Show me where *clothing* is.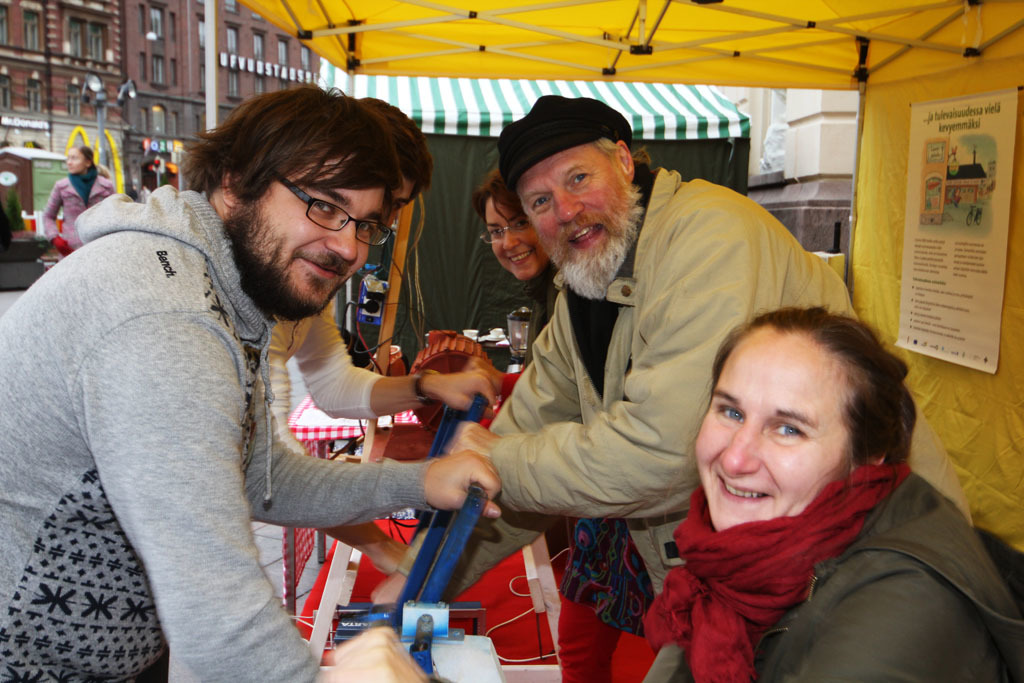
*clothing* is at <bbox>640, 447, 1023, 681</bbox>.
